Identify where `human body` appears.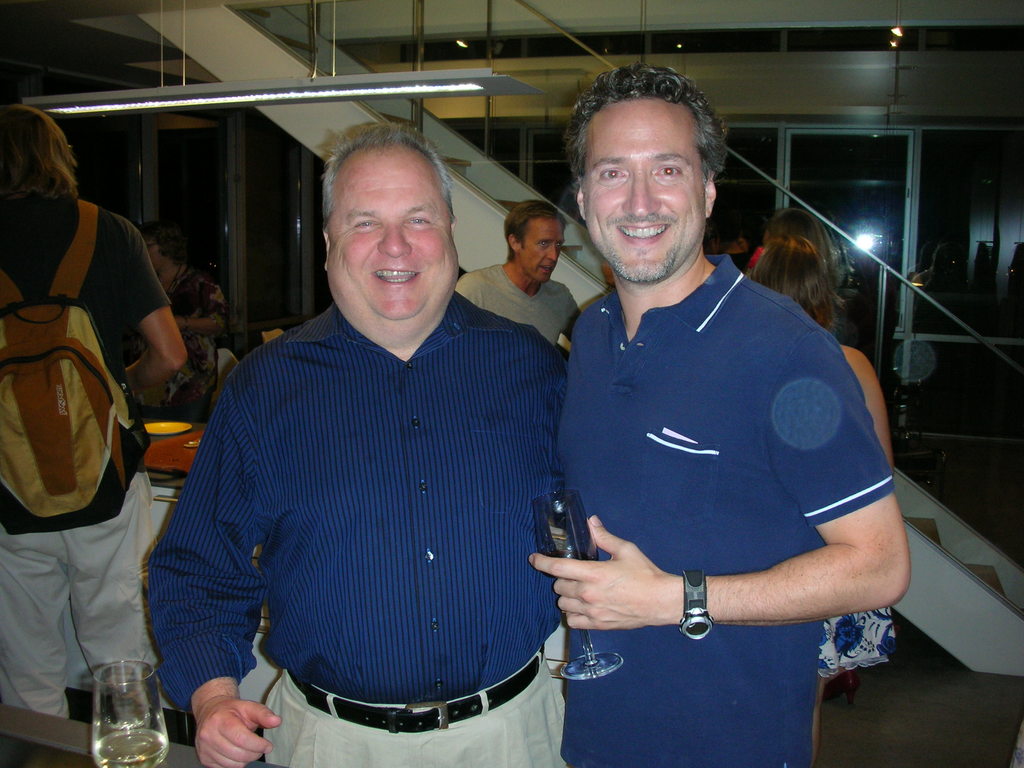
Appears at <box>147,286,570,767</box>.
